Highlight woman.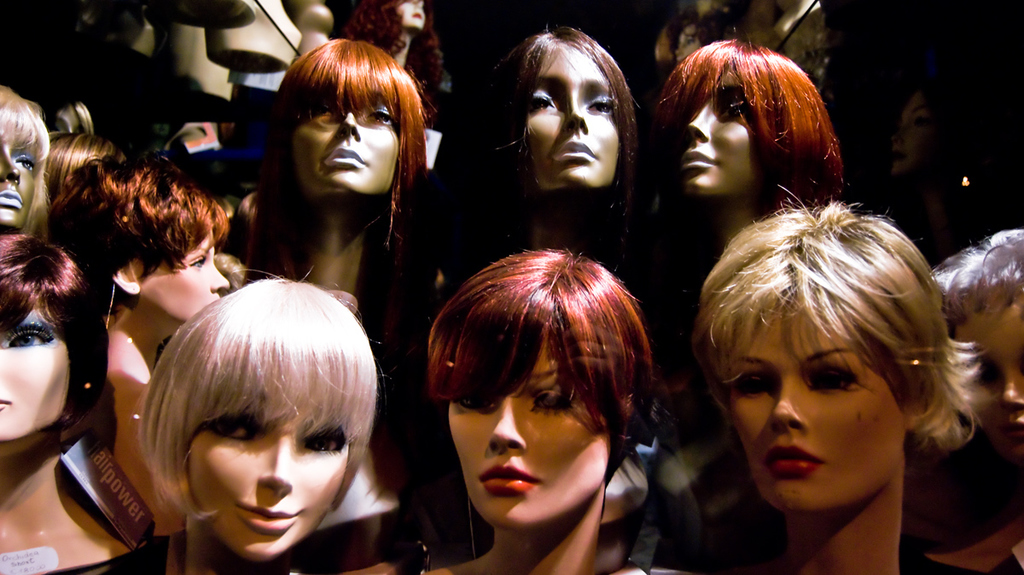
Highlighted region: [46,155,229,574].
